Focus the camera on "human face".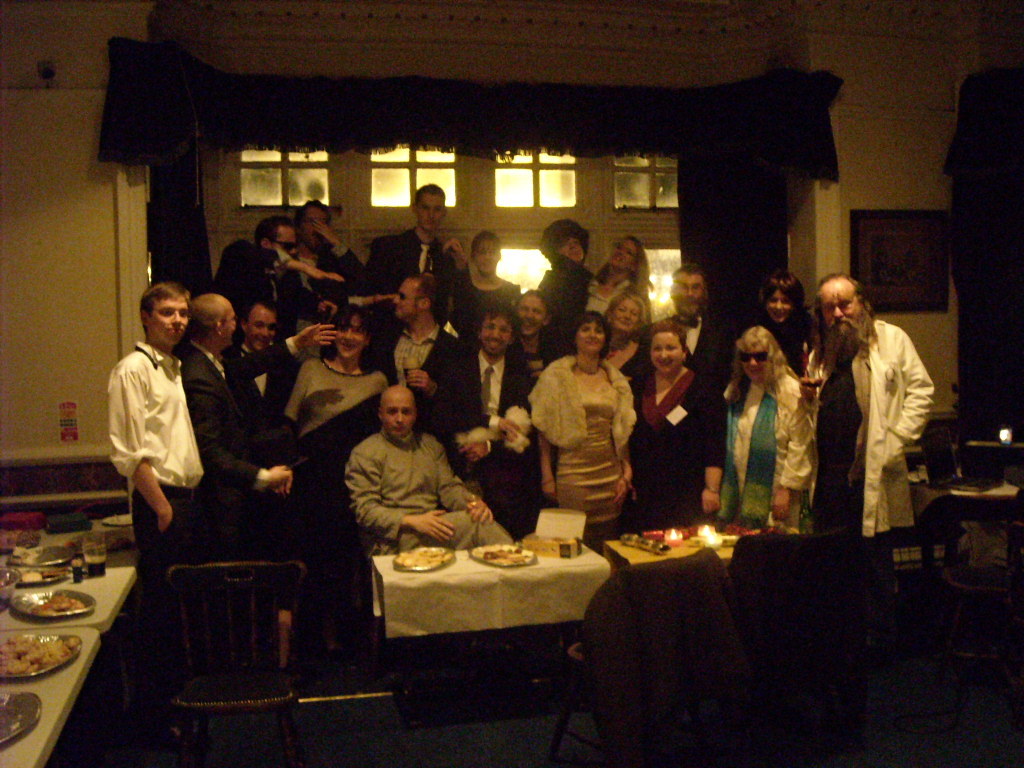
Focus region: region(580, 319, 604, 350).
